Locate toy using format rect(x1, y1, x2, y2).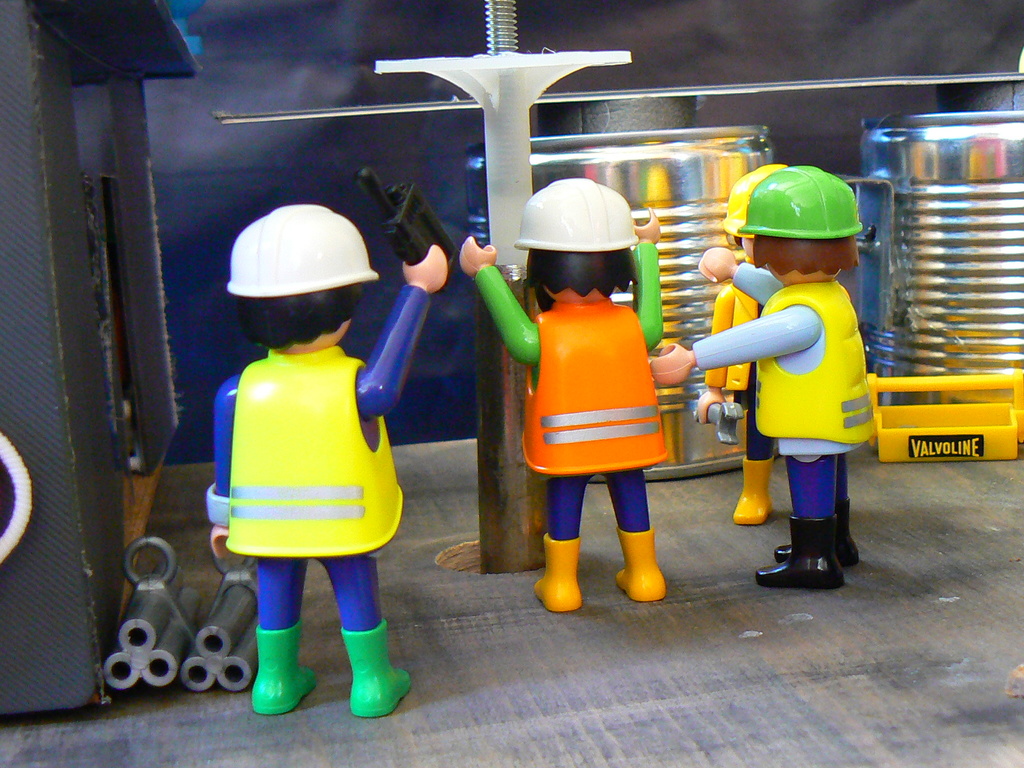
rect(695, 163, 792, 527).
